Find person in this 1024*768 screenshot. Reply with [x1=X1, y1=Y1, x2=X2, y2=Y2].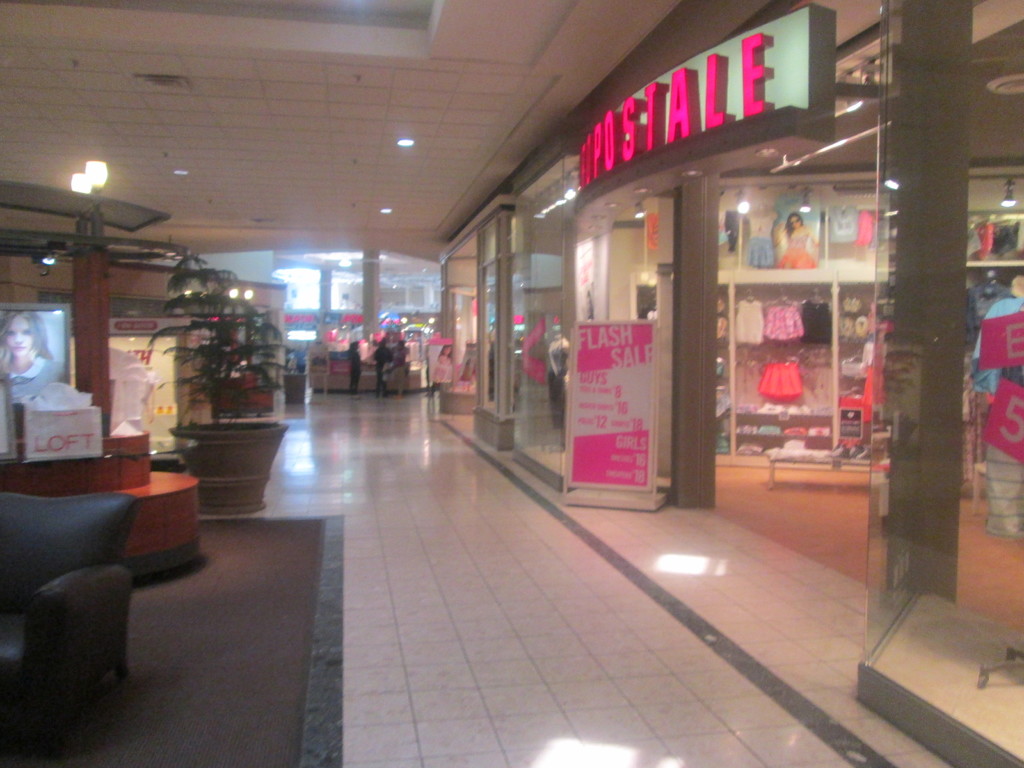
[x1=374, y1=332, x2=390, y2=399].
